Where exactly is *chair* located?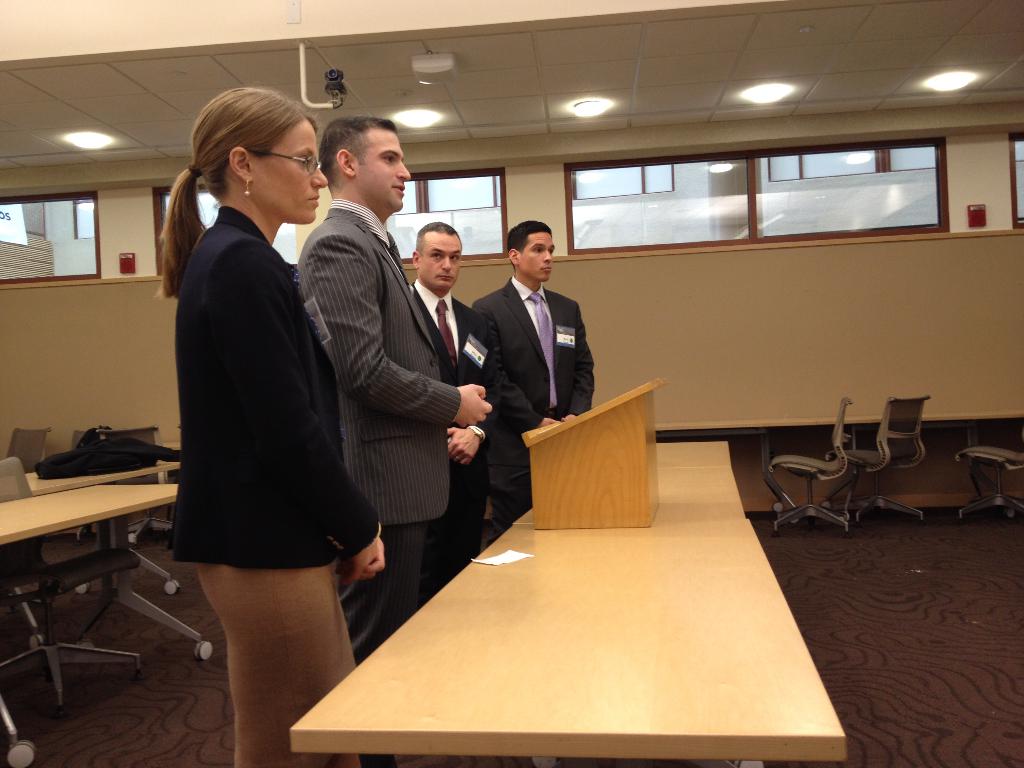
Its bounding box is x1=0 y1=458 x2=147 y2=709.
